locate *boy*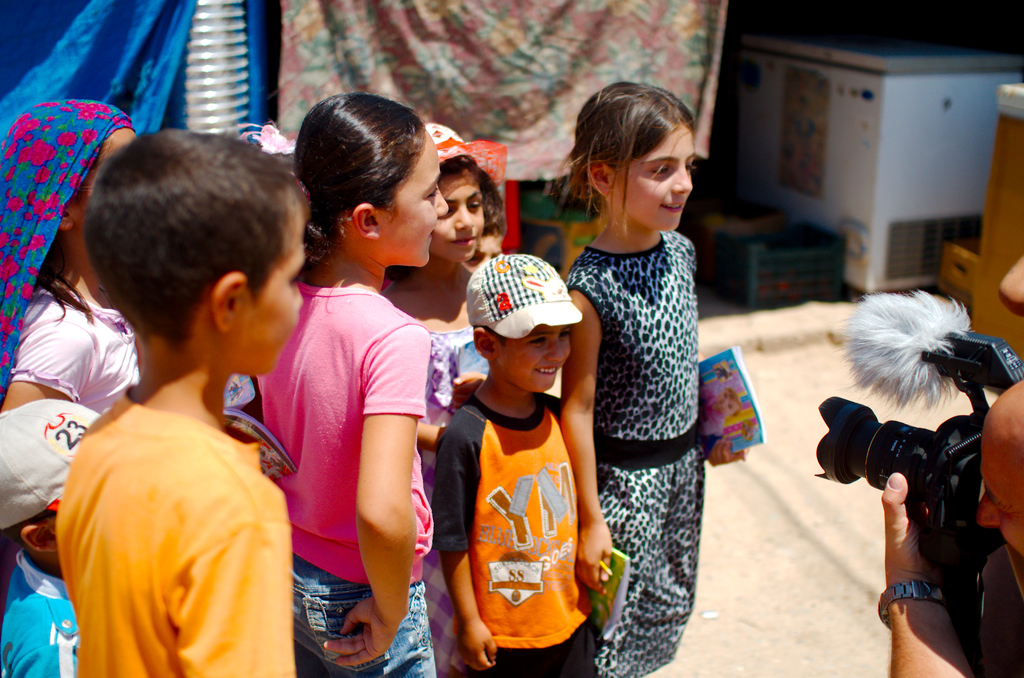
58:127:304:677
